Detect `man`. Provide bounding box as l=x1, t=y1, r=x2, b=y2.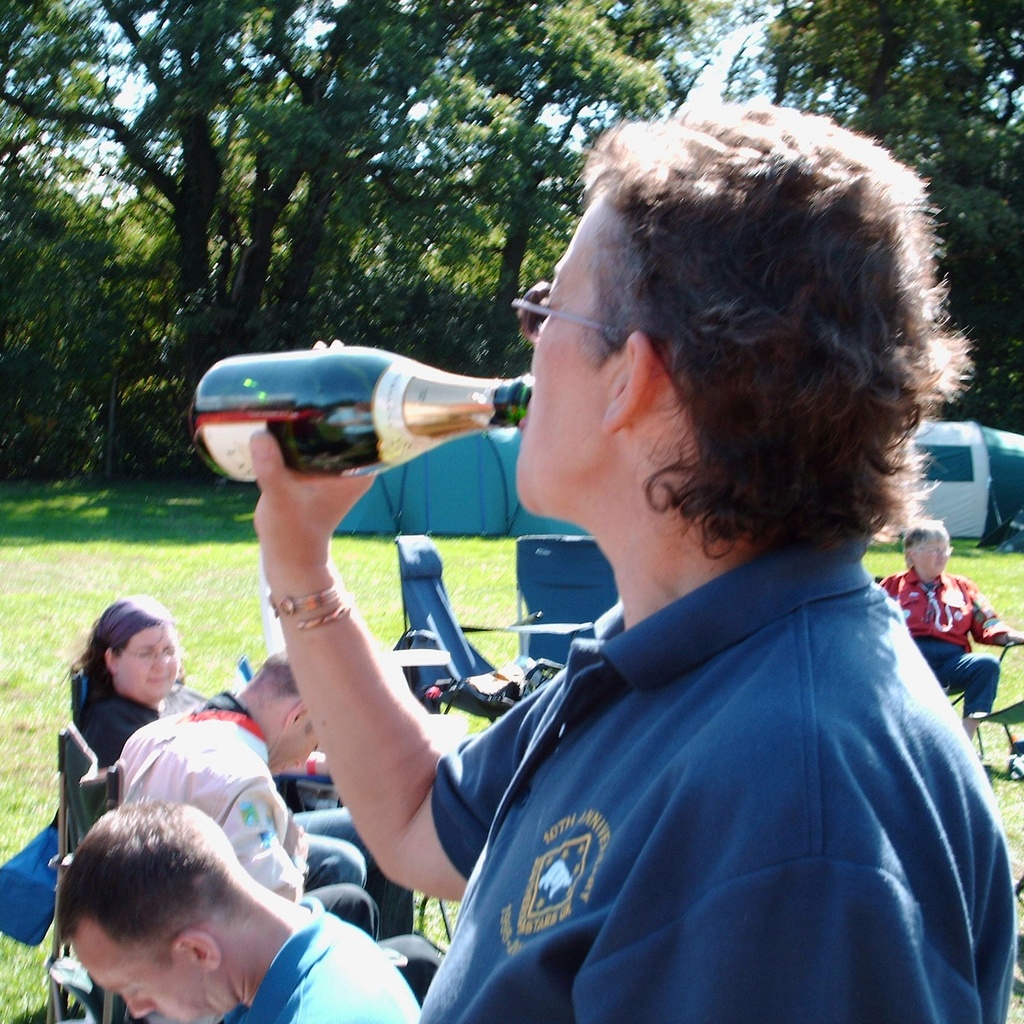
l=53, t=800, r=431, b=1023.
